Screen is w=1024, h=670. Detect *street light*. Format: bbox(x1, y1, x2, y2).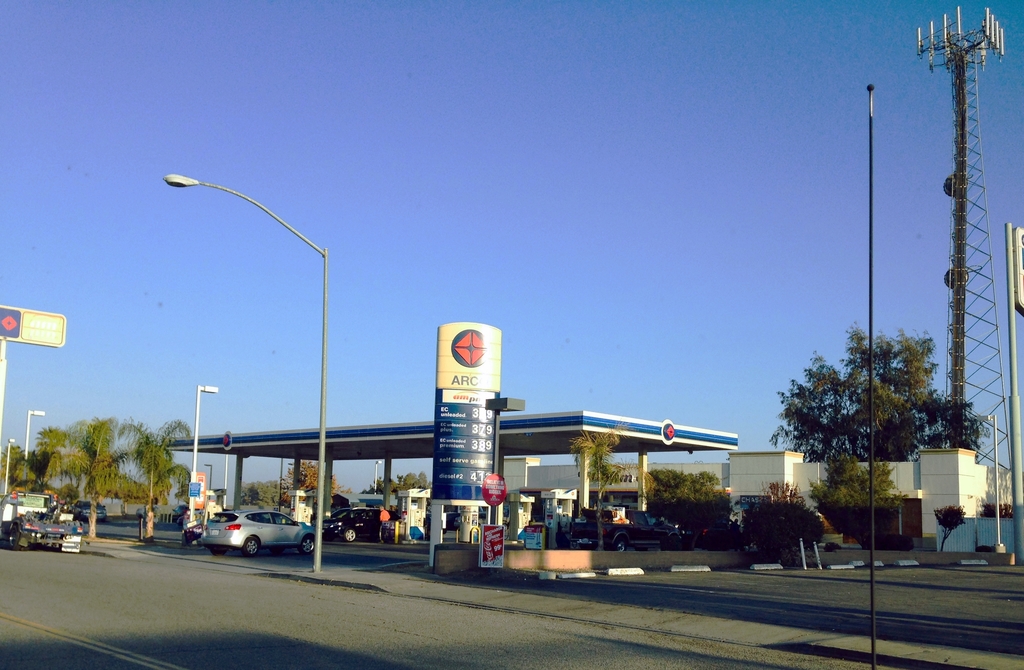
bbox(287, 460, 294, 468).
